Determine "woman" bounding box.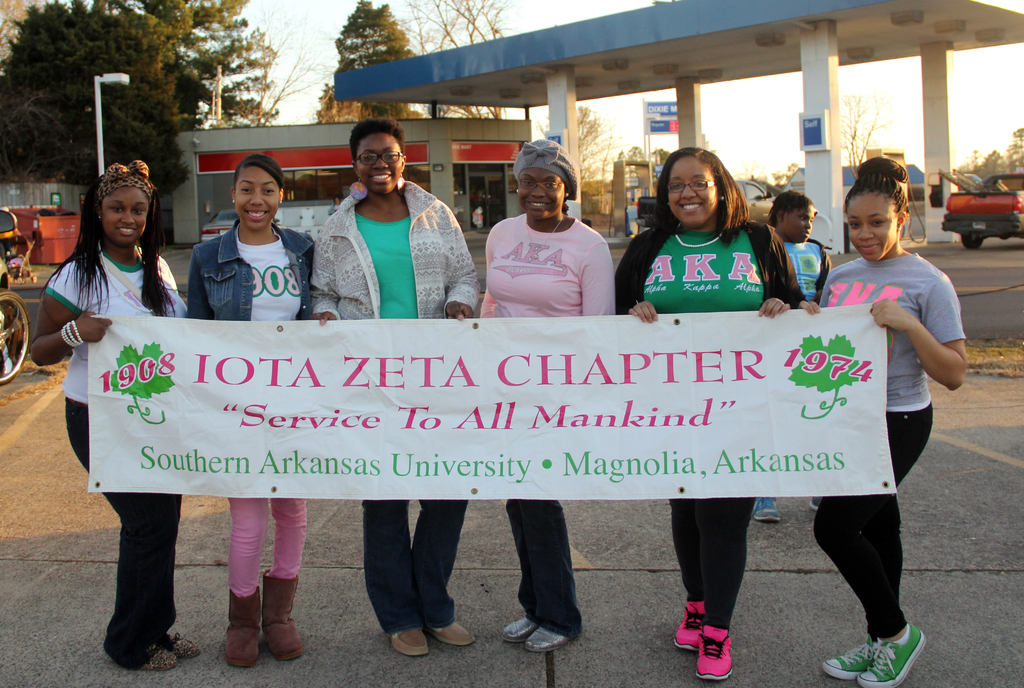
Determined: box(612, 145, 805, 677).
